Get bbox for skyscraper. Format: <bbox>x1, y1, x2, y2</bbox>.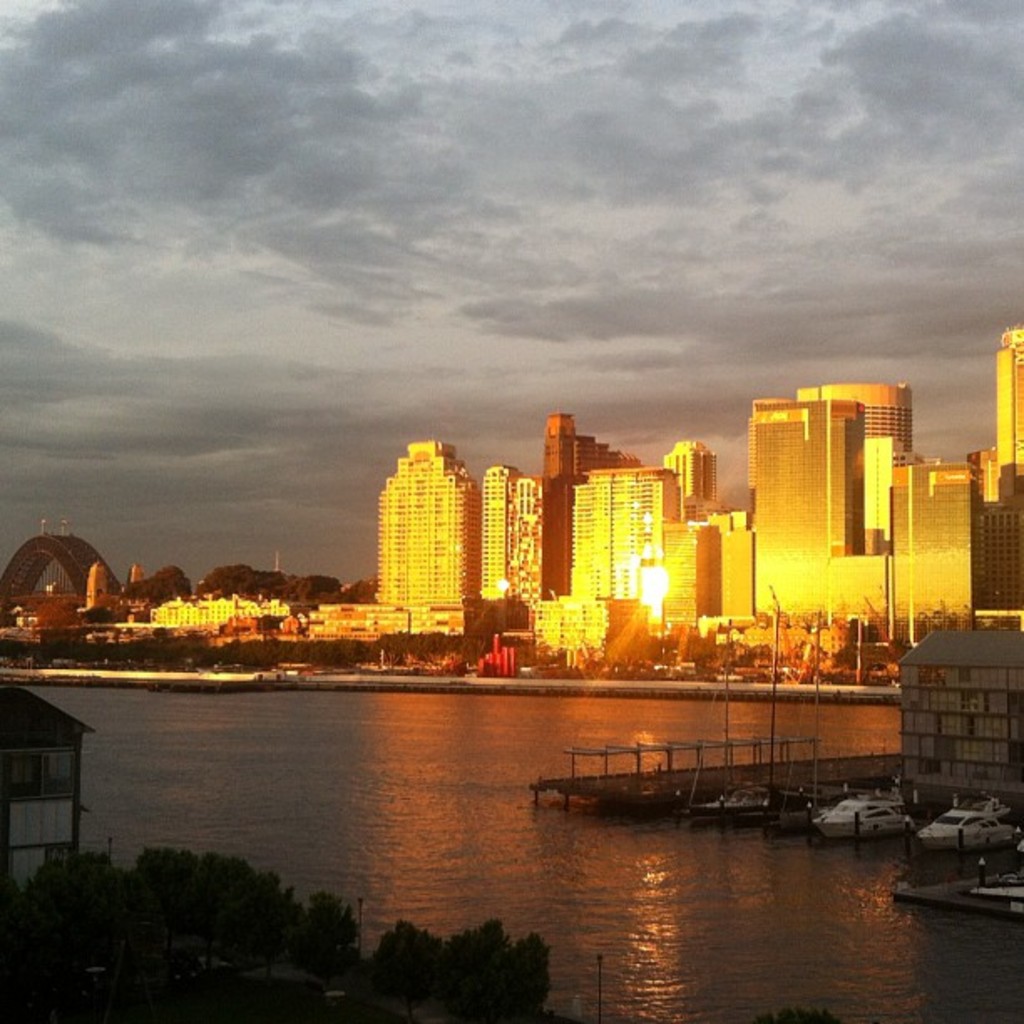
<bbox>863, 428, 907, 564</bbox>.
